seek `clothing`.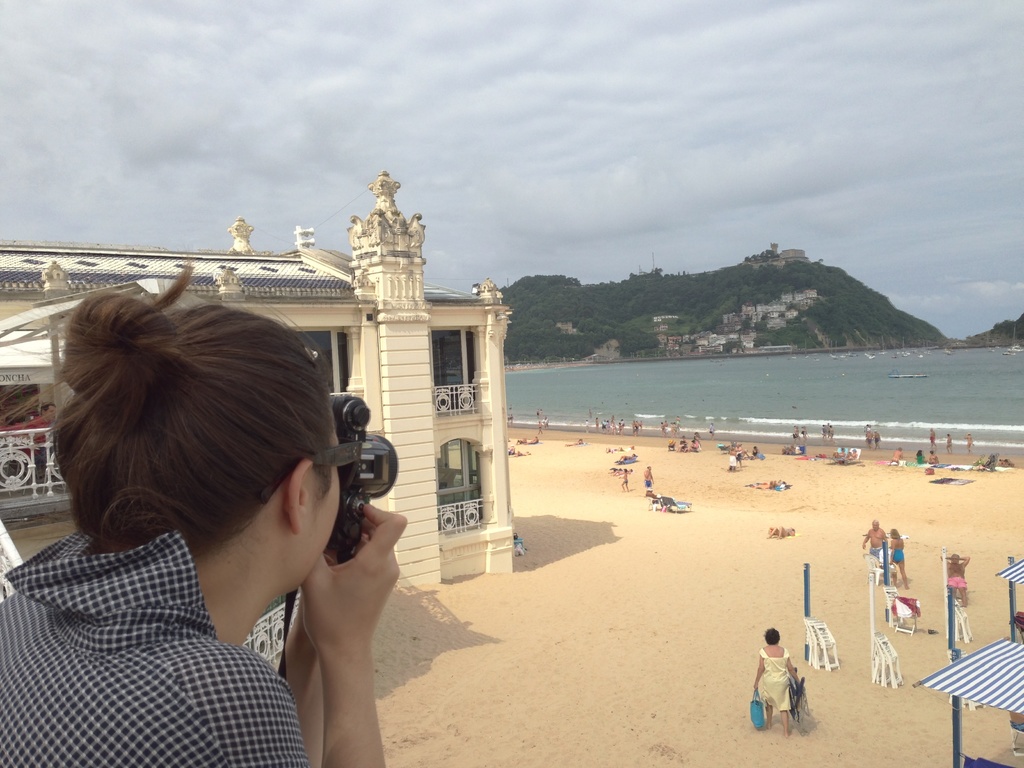
753/647/821/755.
